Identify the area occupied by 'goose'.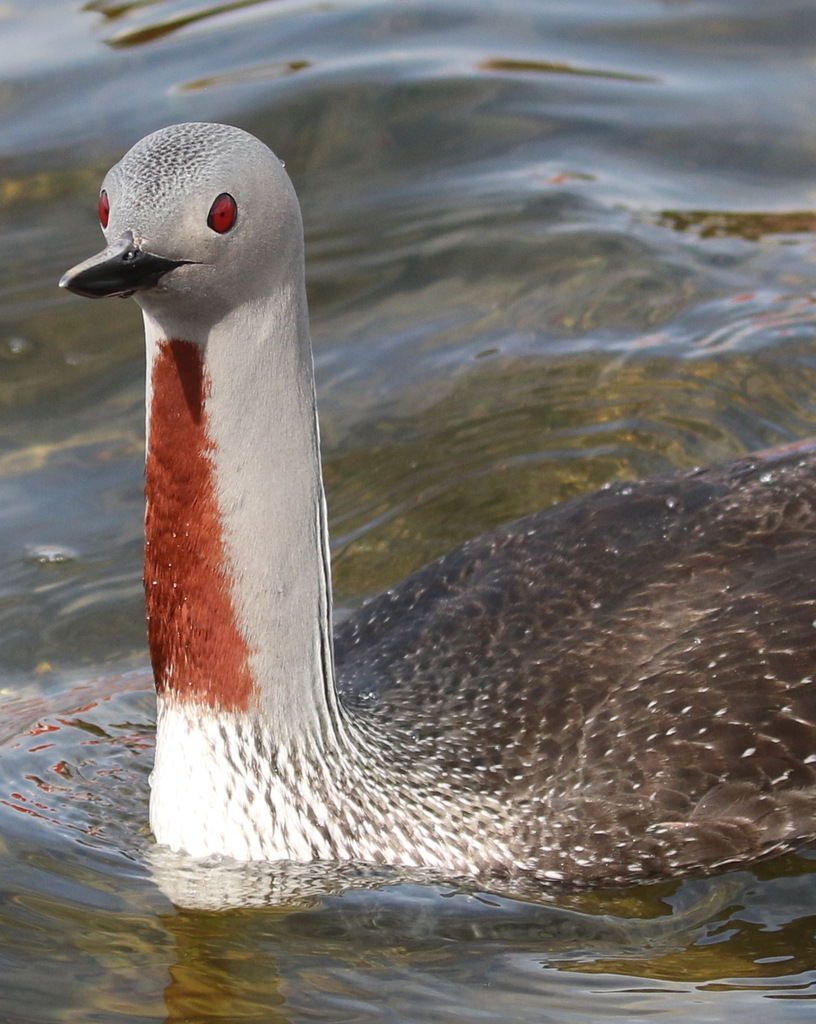
Area: pyautogui.locateOnScreen(64, 118, 815, 884).
